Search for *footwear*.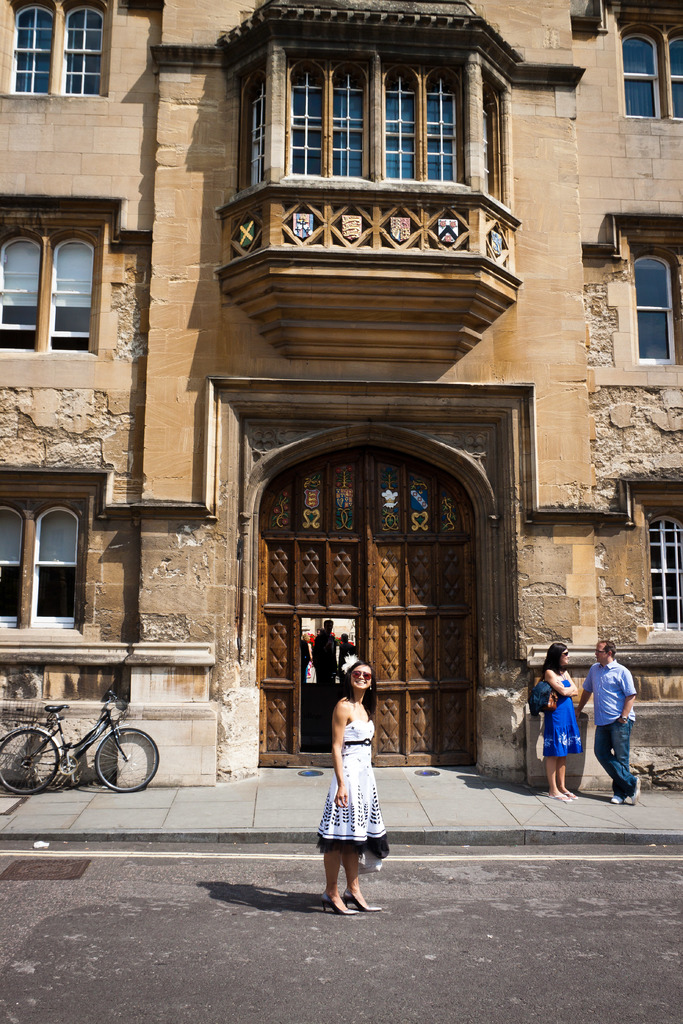
Found at (x1=611, y1=796, x2=625, y2=806).
